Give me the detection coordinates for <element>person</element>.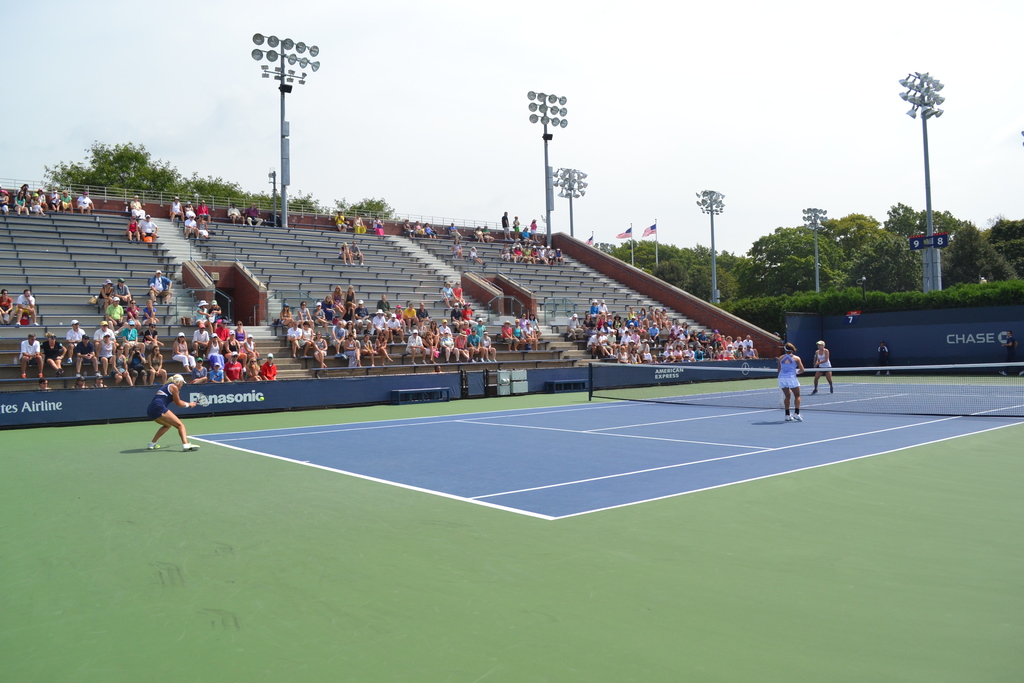
detection(19, 291, 44, 325).
